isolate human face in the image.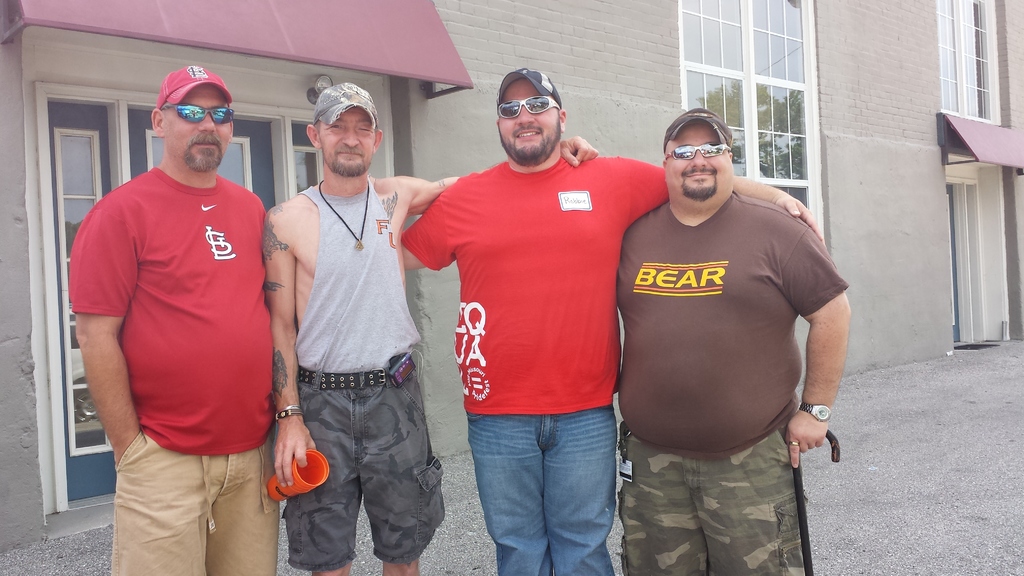
Isolated region: 161/95/232/174.
